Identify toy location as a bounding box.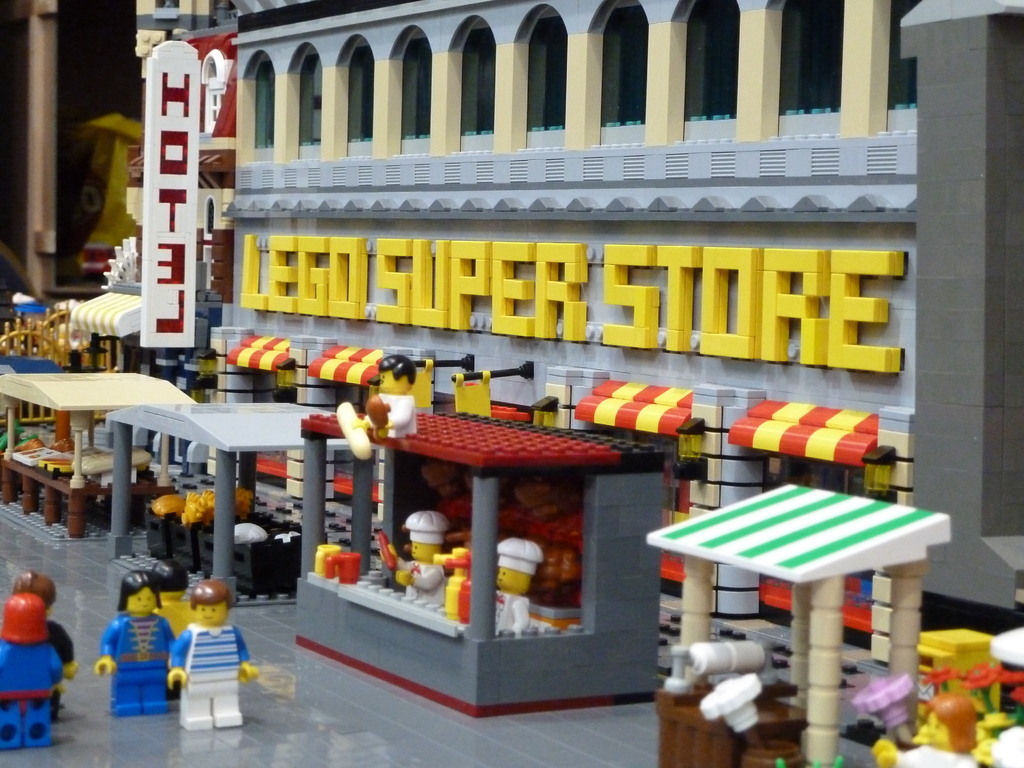
[309,548,335,580].
